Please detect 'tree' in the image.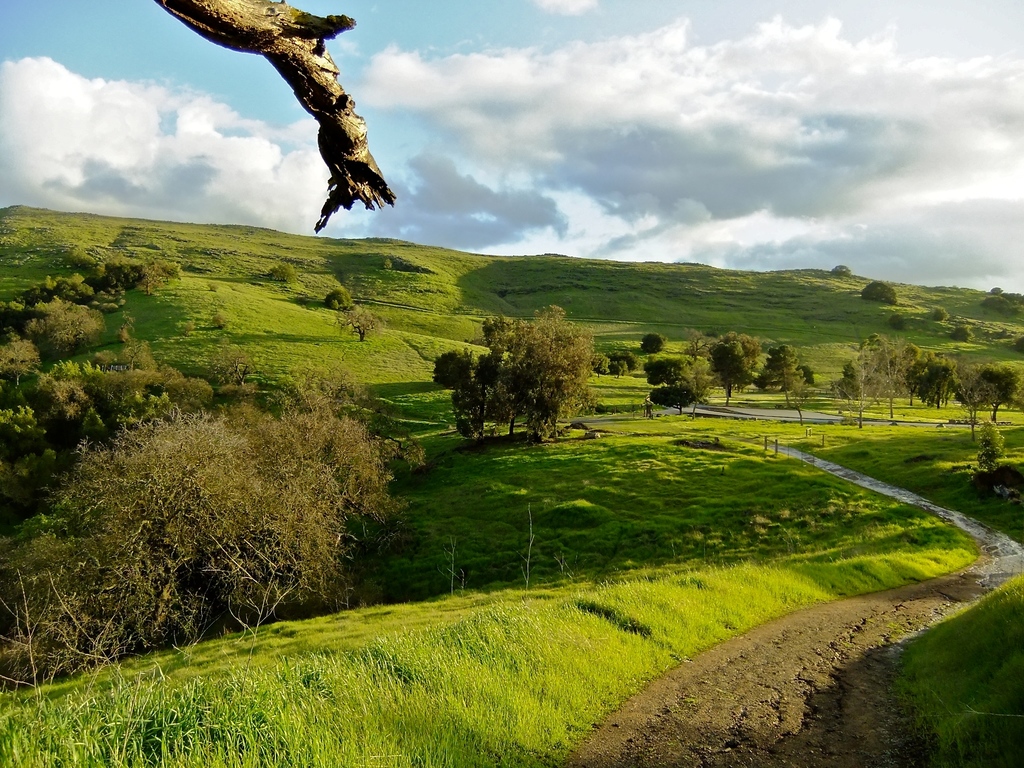
rect(982, 291, 1023, 317).
